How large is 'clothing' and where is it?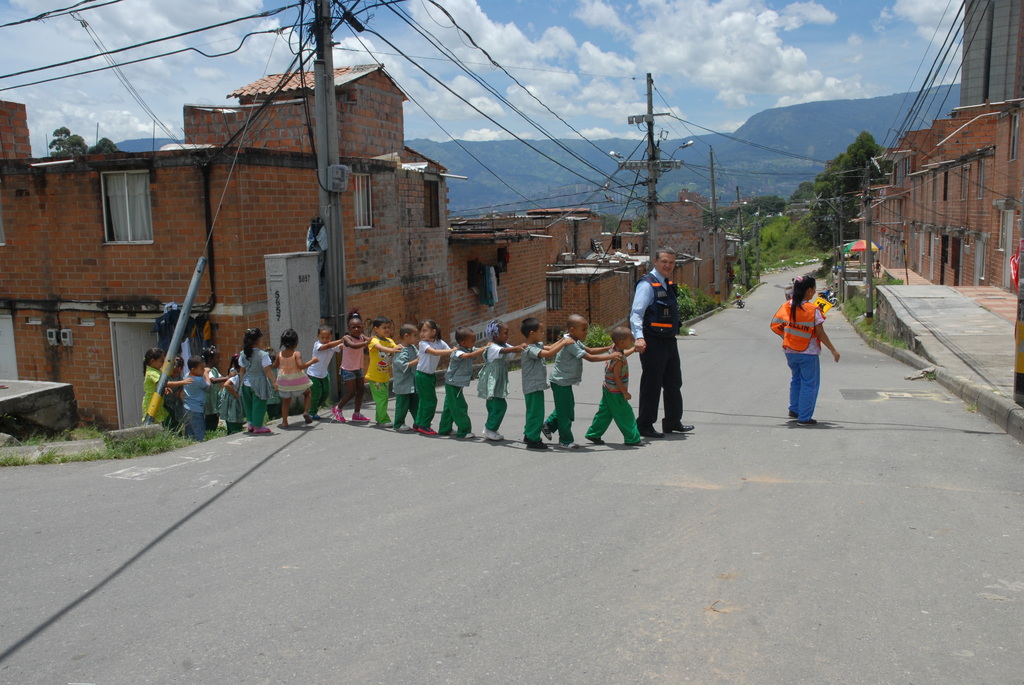
Bounding box: 415 336 452 430.
